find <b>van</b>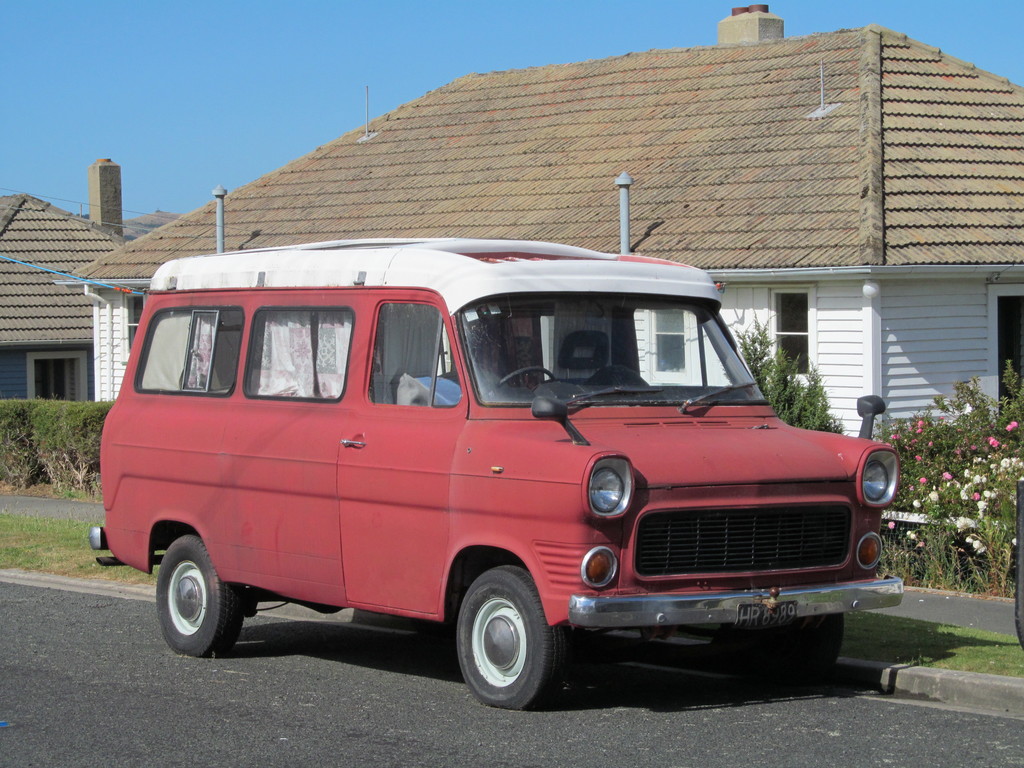
region(85, 233, 908, 712)
